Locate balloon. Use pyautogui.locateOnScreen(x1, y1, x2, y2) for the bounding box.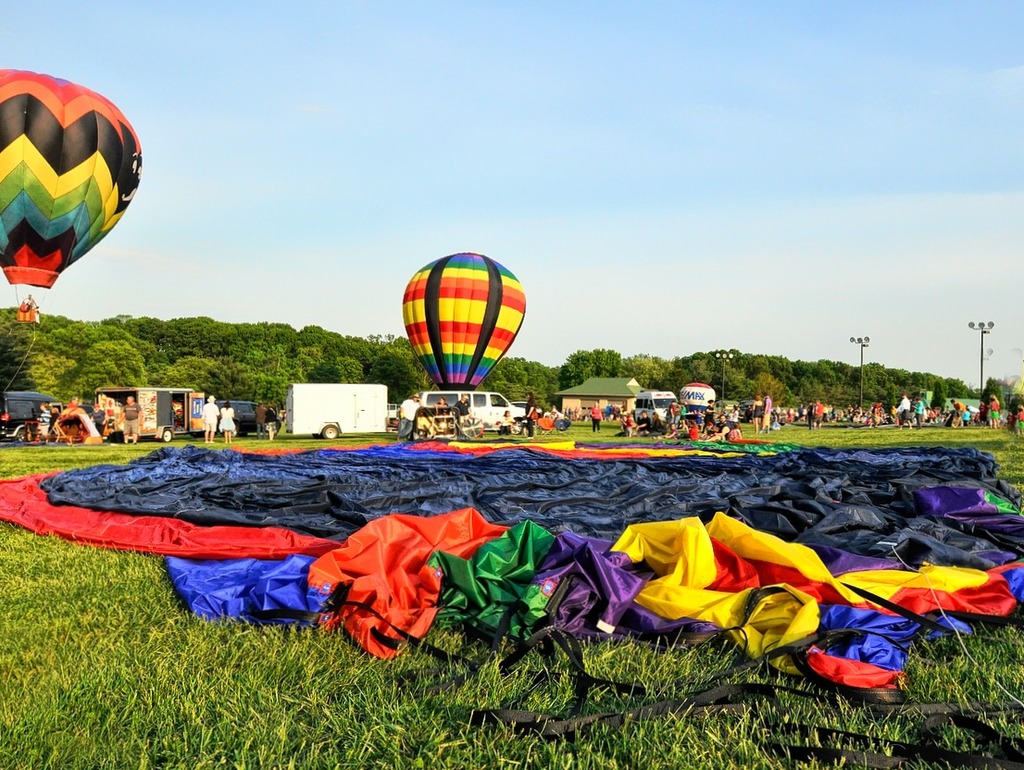
pyautogui.locateOnScreen(399, 251, 523, 393).
